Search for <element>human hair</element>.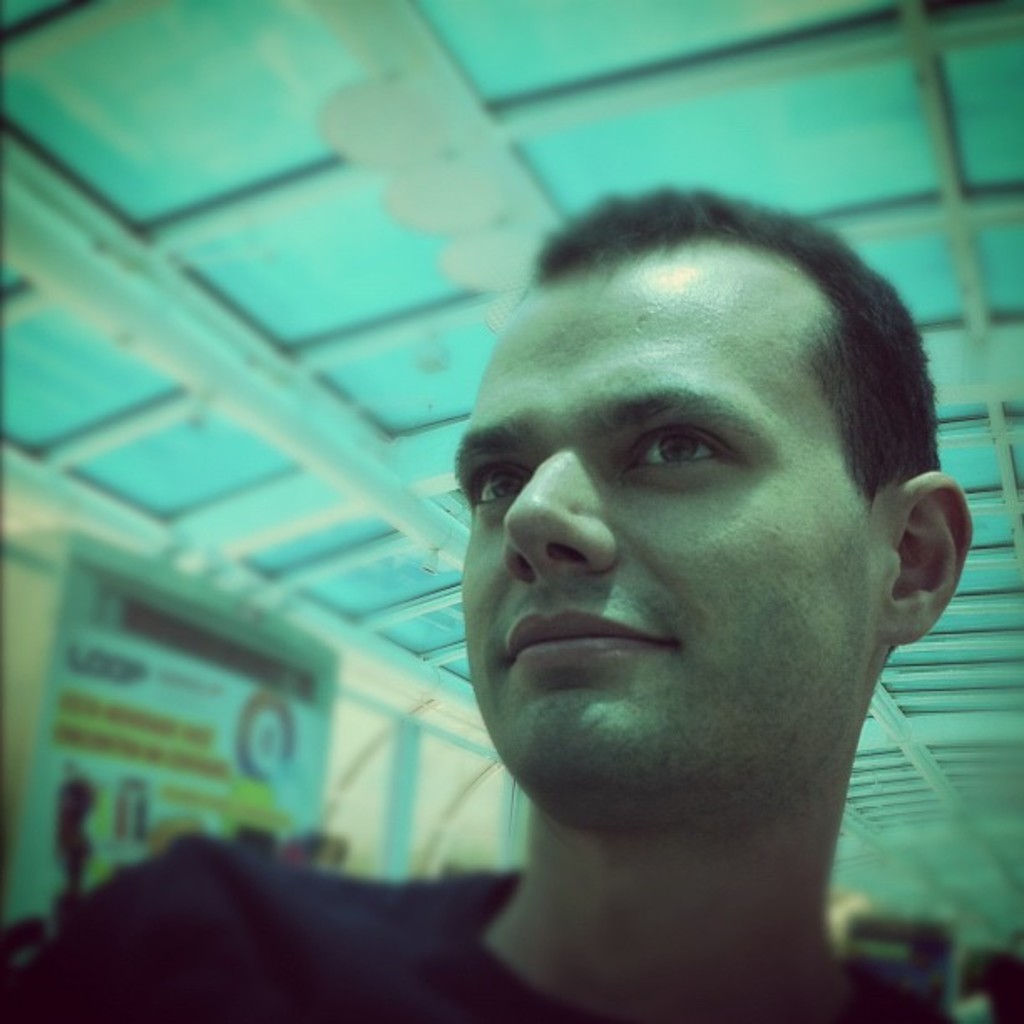
Found at box(452, 164, 967, 694).
